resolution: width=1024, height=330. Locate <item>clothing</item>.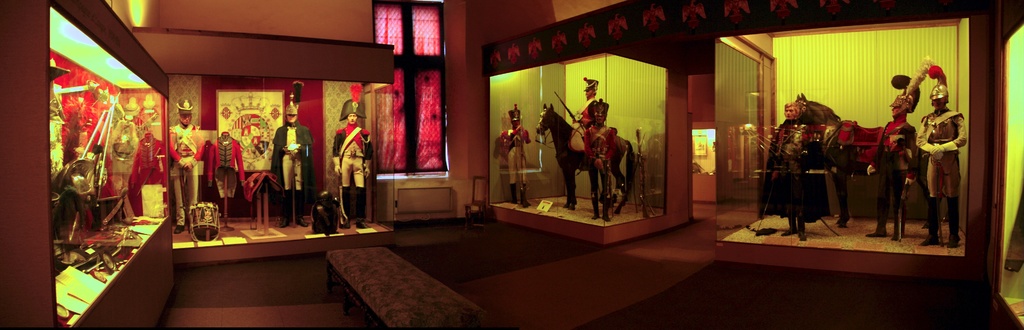
(left=168, top=126, right=206, bottom=225).
